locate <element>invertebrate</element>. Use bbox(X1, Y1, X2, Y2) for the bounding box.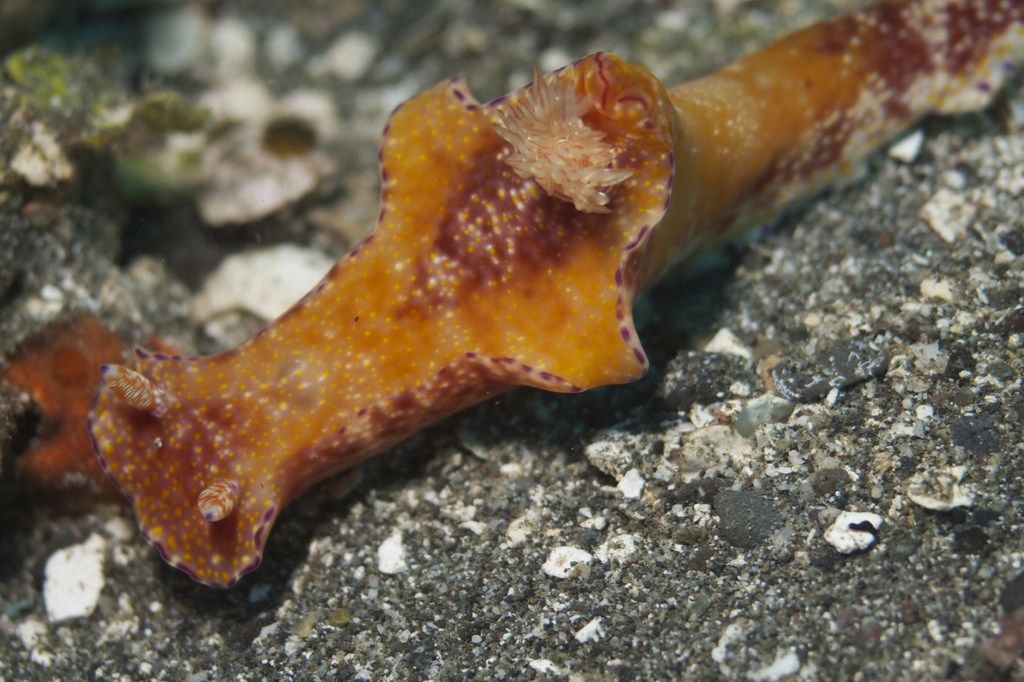
bbox(88, 0, 1021, 589).
